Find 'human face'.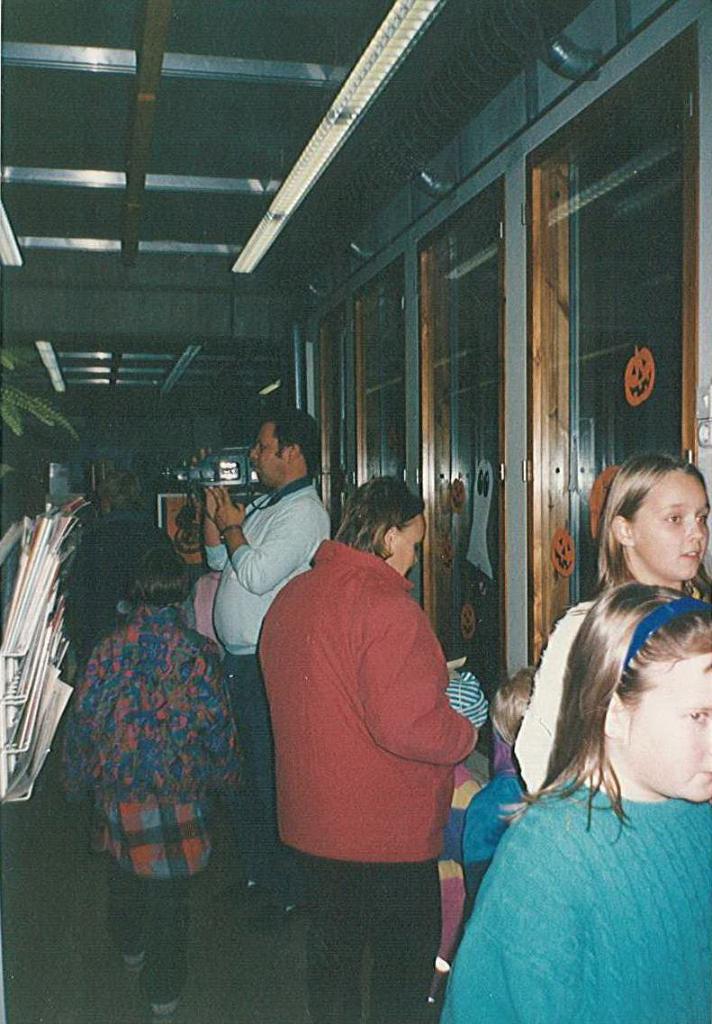
(626, 471, 704, 574).
